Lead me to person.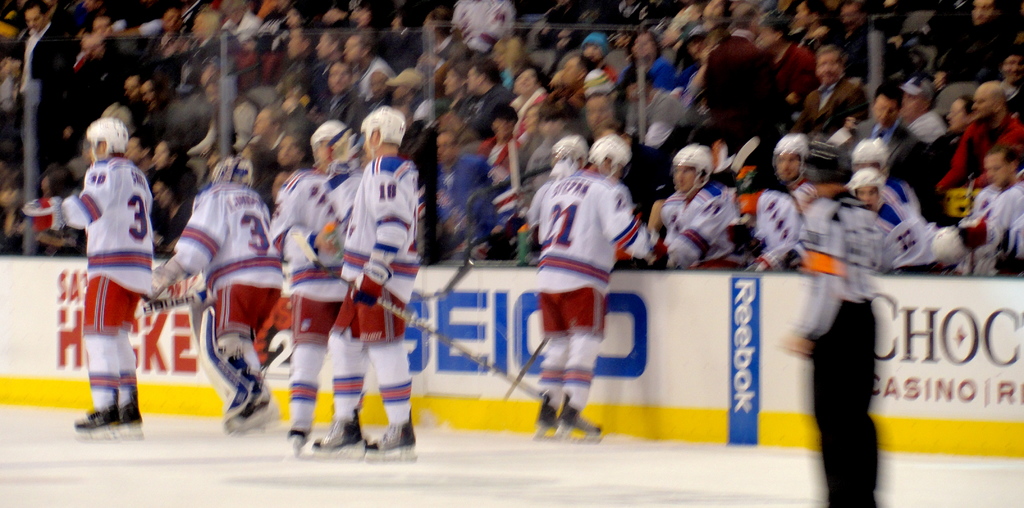
Lead to rect(321, 108, 430, 462).
